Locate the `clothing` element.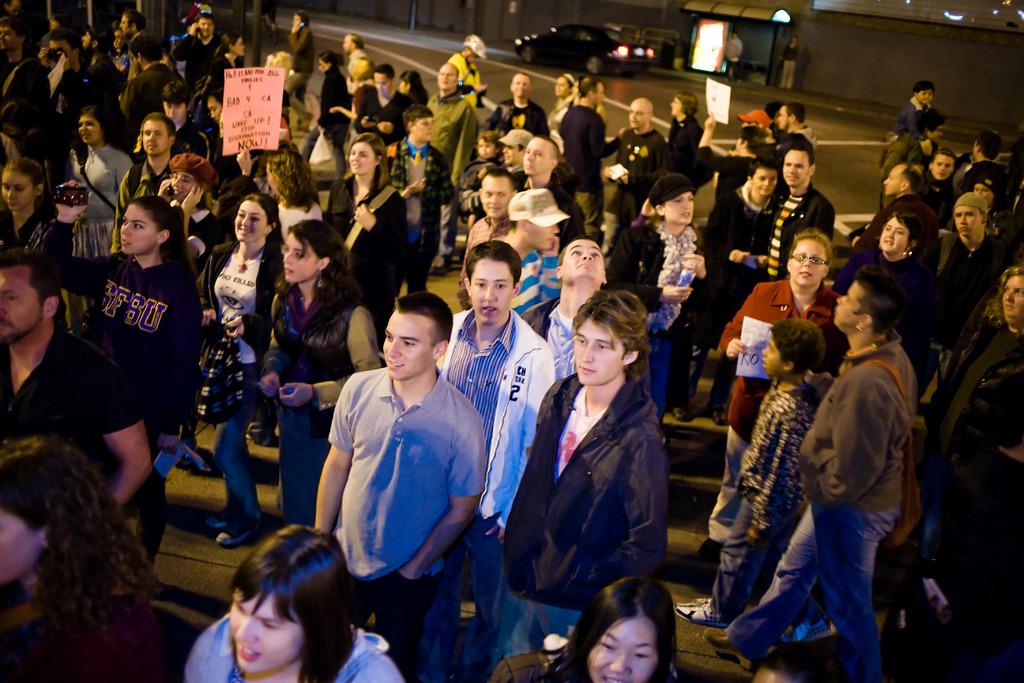
Element bbox: 109/156/174/250.
